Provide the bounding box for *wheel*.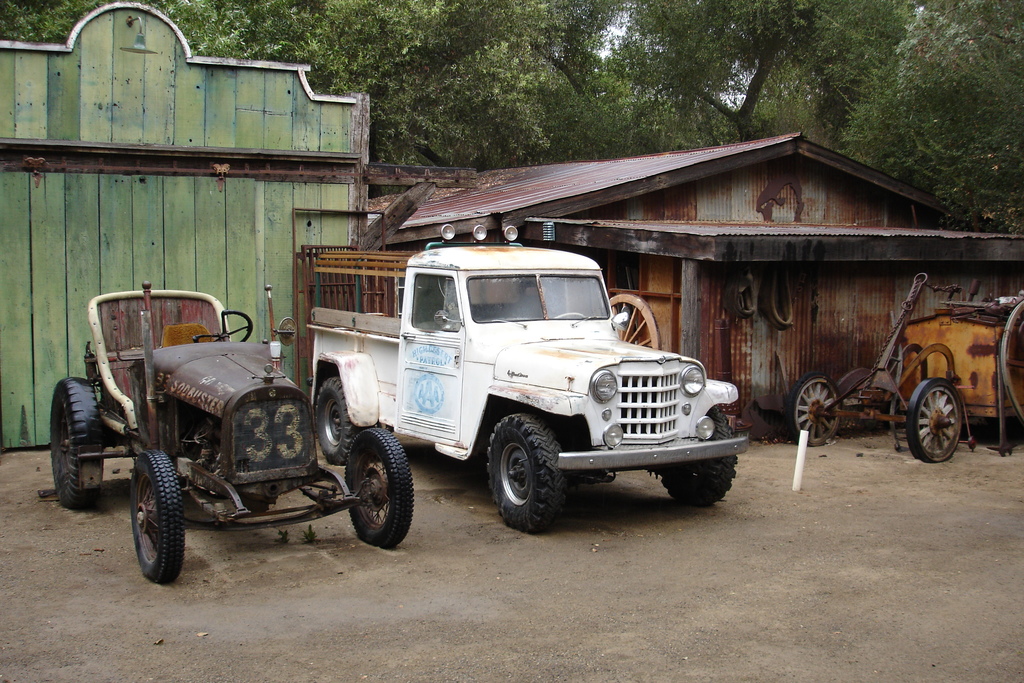
[x1=648, y1=404, x2=737, y2=516].
